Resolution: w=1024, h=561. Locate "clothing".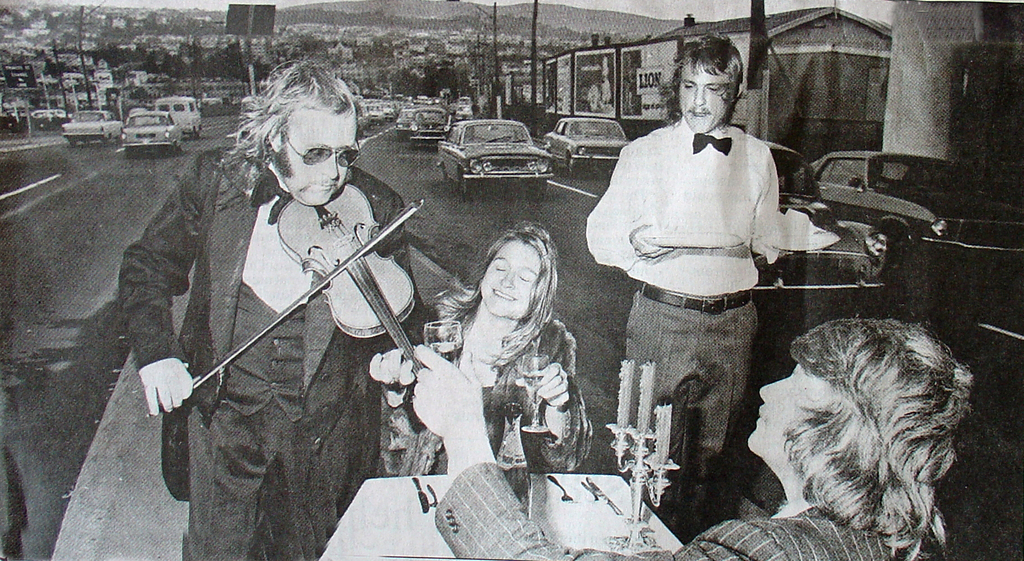
bbox=[119, 146, 425, 560].
